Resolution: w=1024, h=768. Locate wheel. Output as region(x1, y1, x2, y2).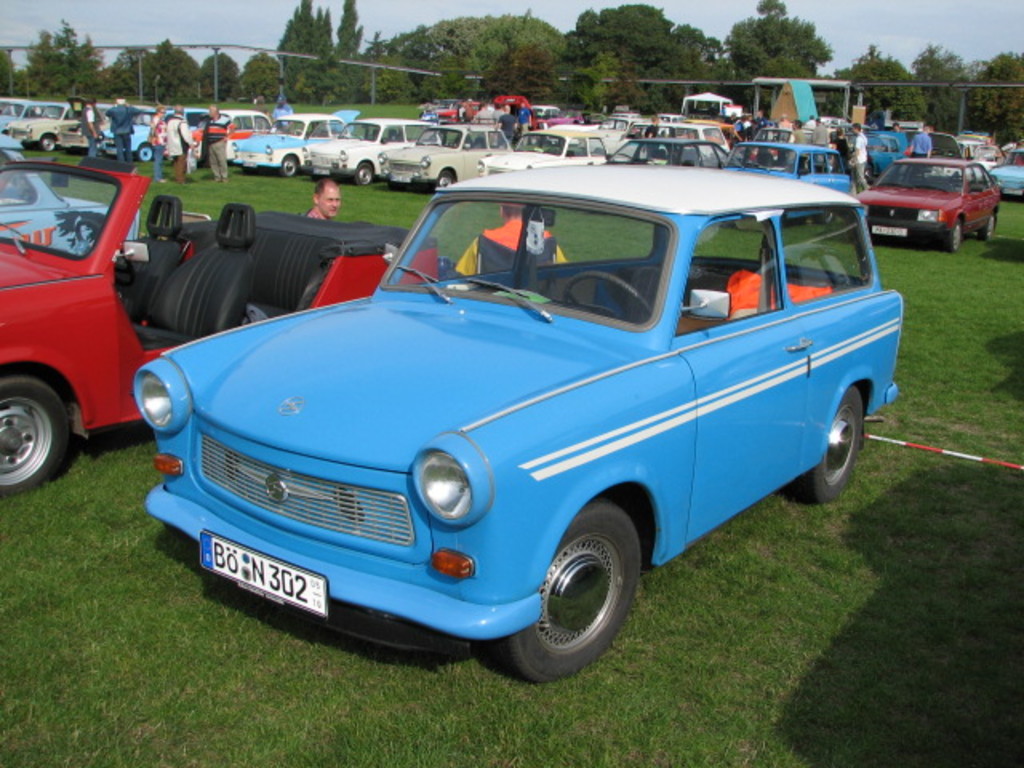
region(555, 269, 653, 320).
